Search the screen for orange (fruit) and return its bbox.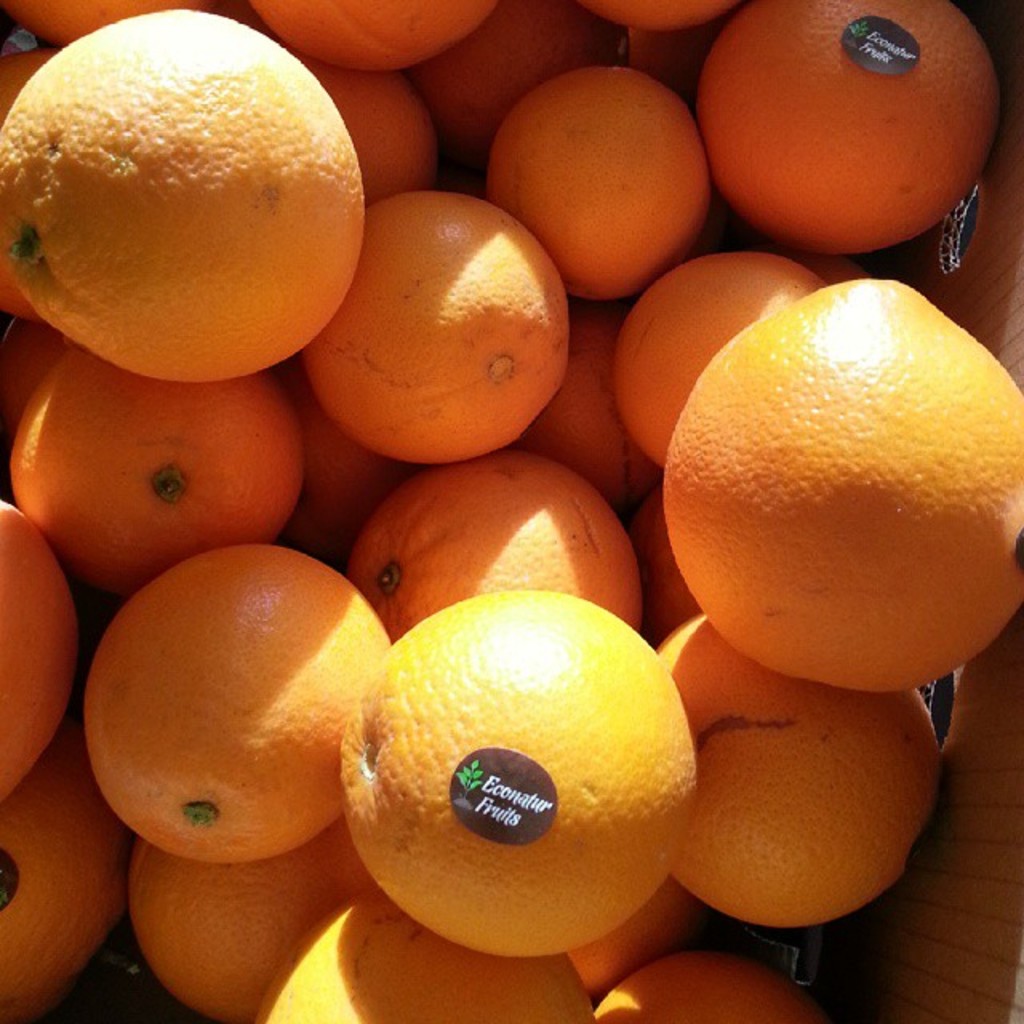
Found: x1=251, y1=894, x2=602, y2=1022.
